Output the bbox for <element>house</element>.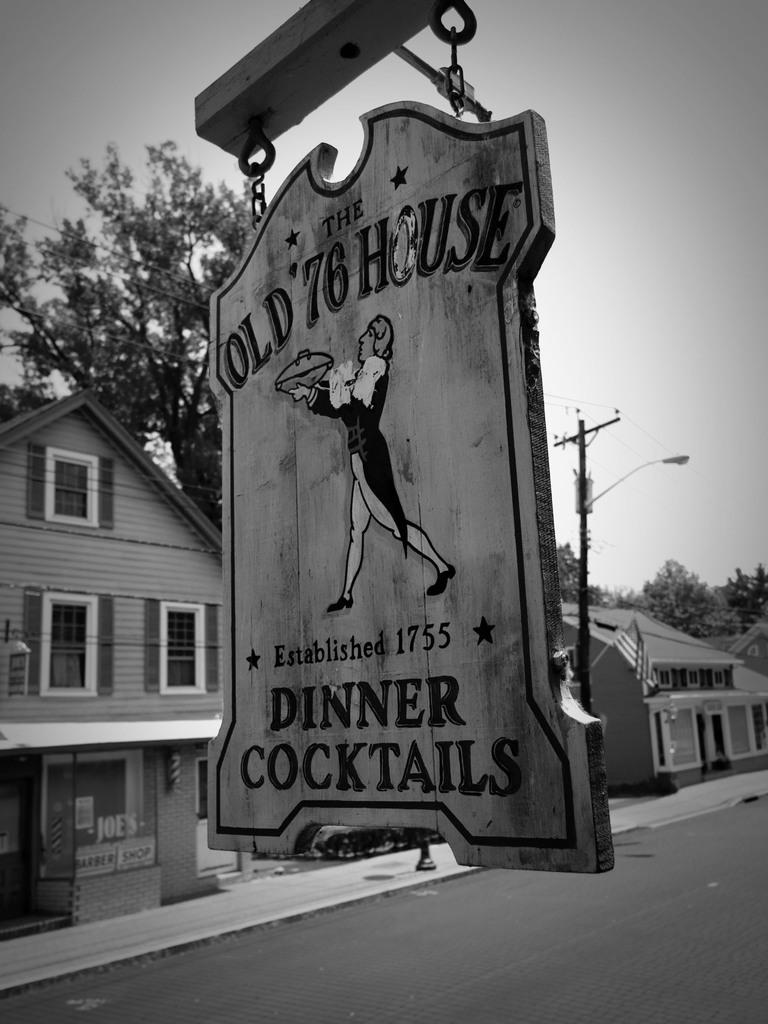
bbox=[6, 324, 252, 920].
